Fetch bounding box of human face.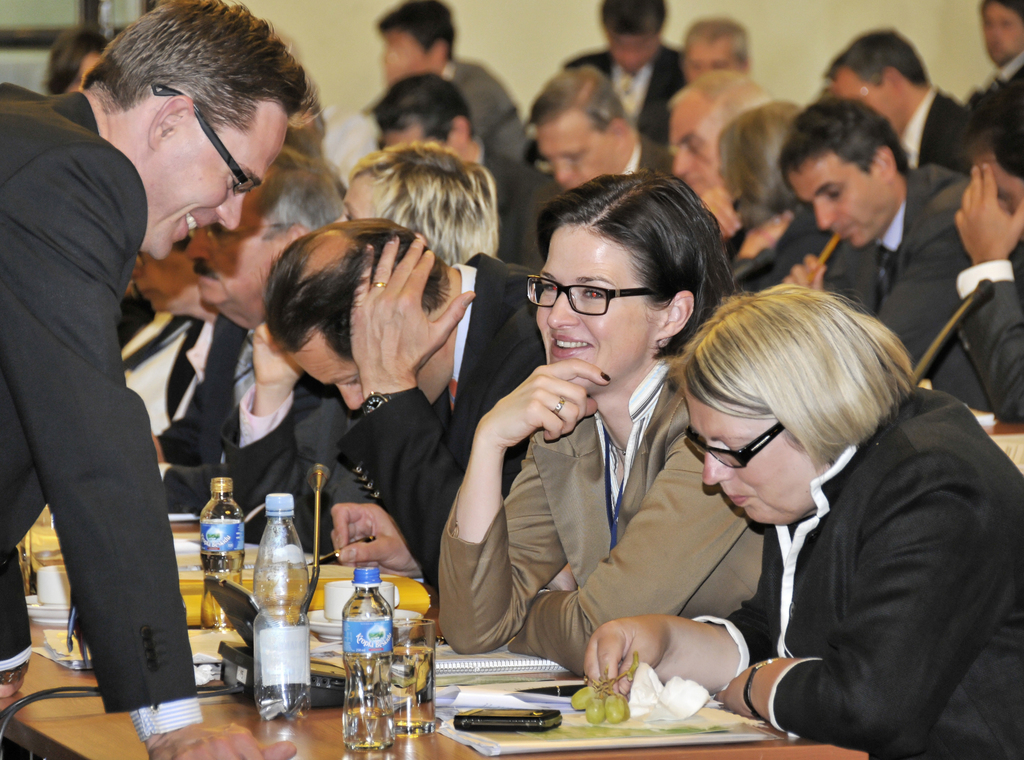
Bbox: [left=834, top=67, right=901, bottom=131].
